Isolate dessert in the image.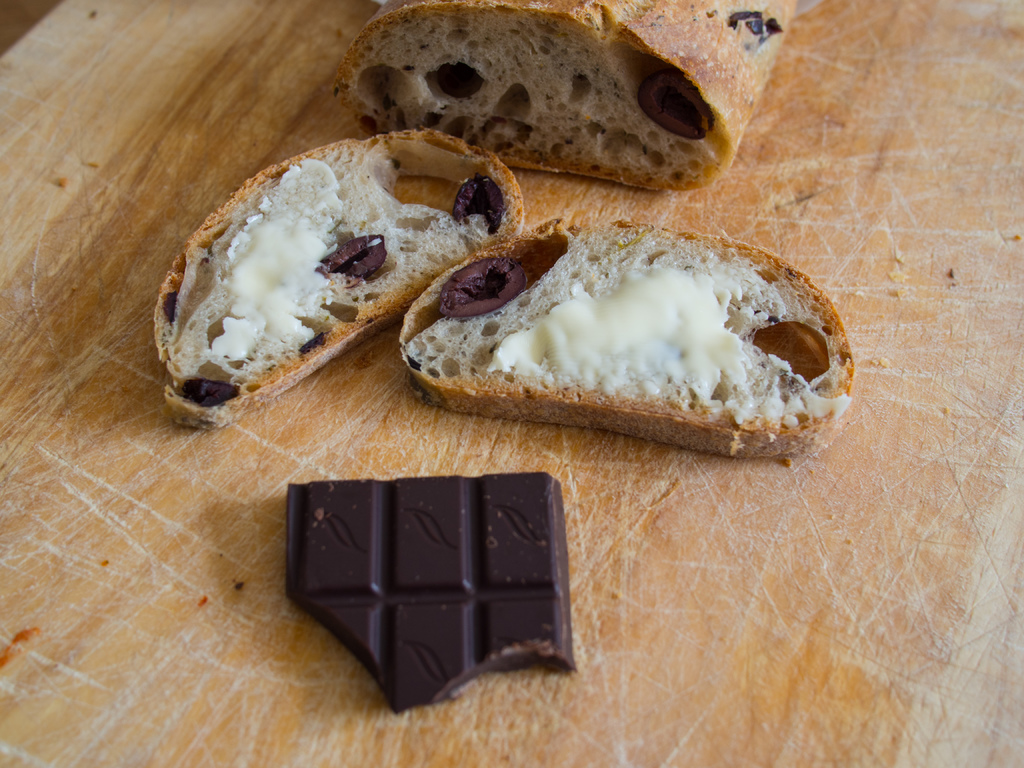
Isolated region: (152, 130, 524, 436).
